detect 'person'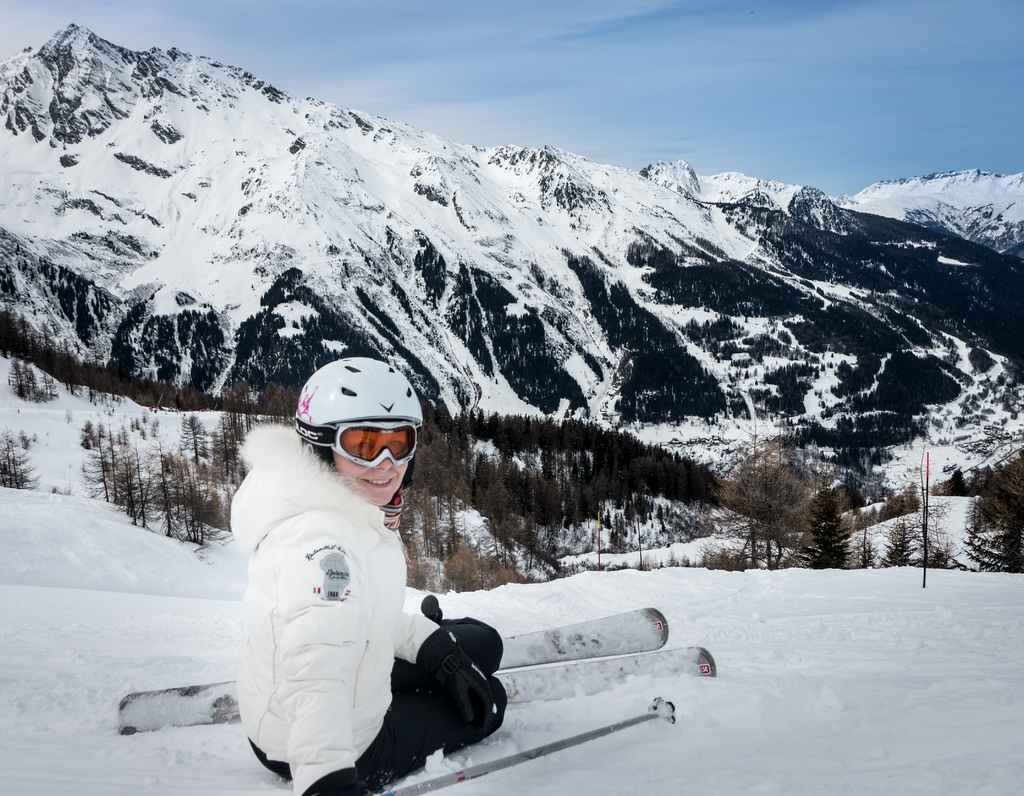
rect(229, 365, 506, 795)
